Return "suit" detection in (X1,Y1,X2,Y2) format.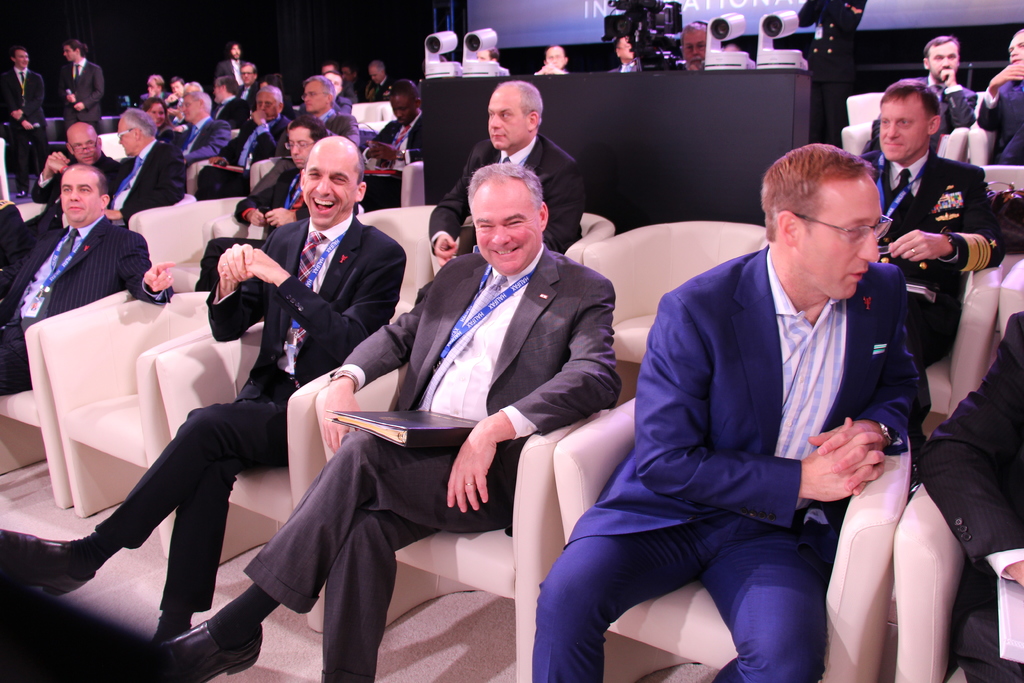
(62,61,101,129).
